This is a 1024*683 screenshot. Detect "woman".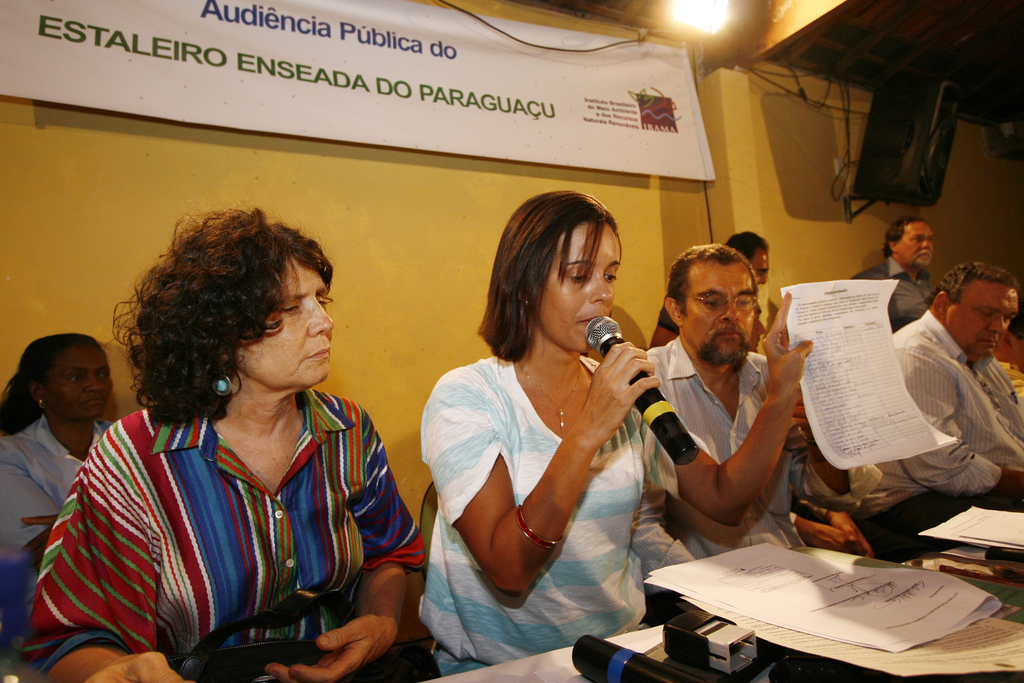
{"left": 33, "top": 215, "right": 429, "bottom": 678}.
